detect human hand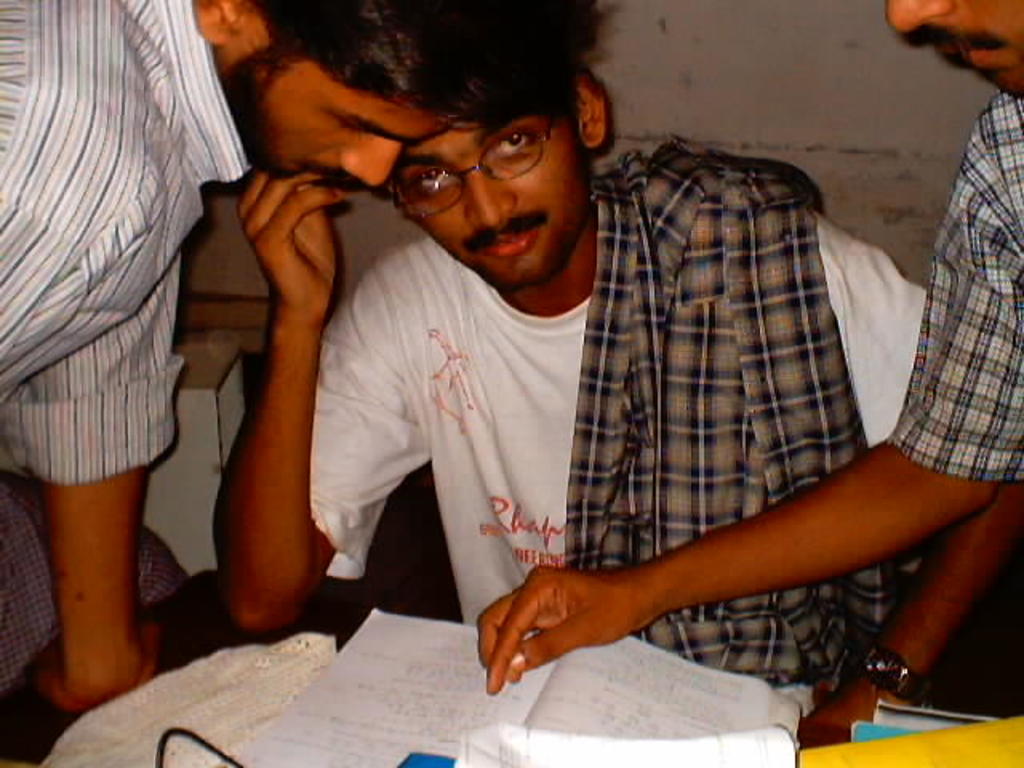
BBox(30, 618, 165, 720)
